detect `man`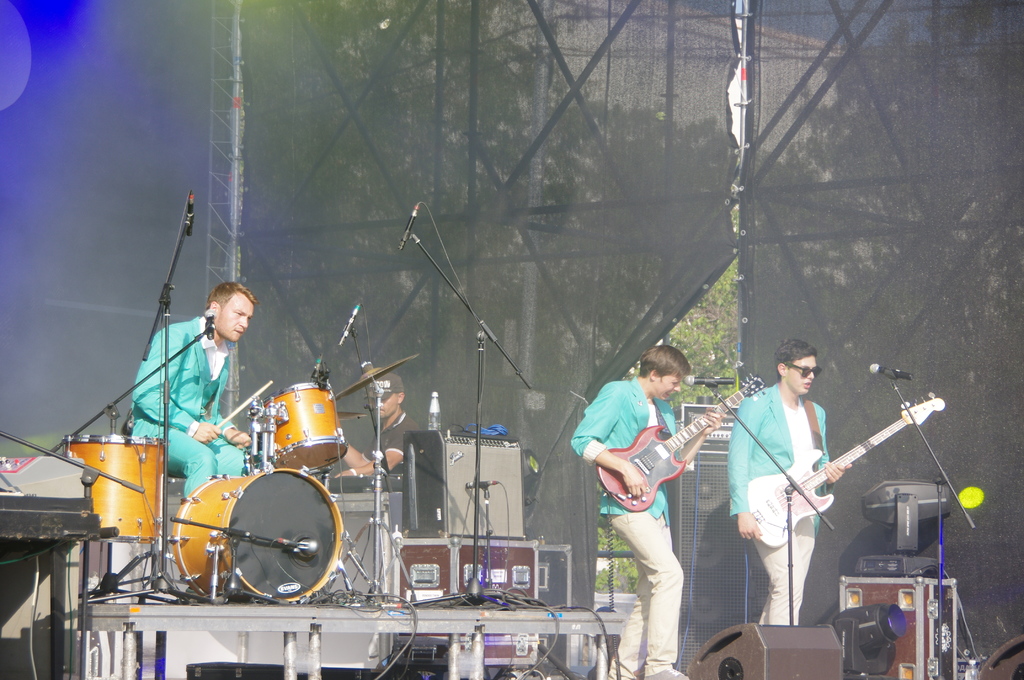
724 339 852 626
